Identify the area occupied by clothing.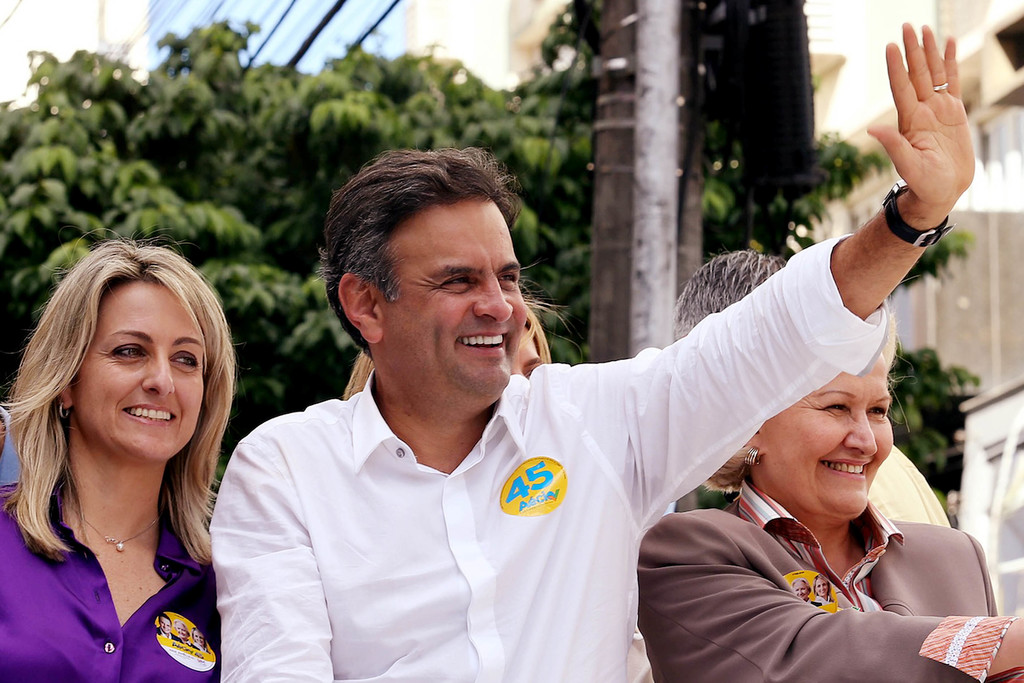
Area: locate(0, 477, 225, 682).
